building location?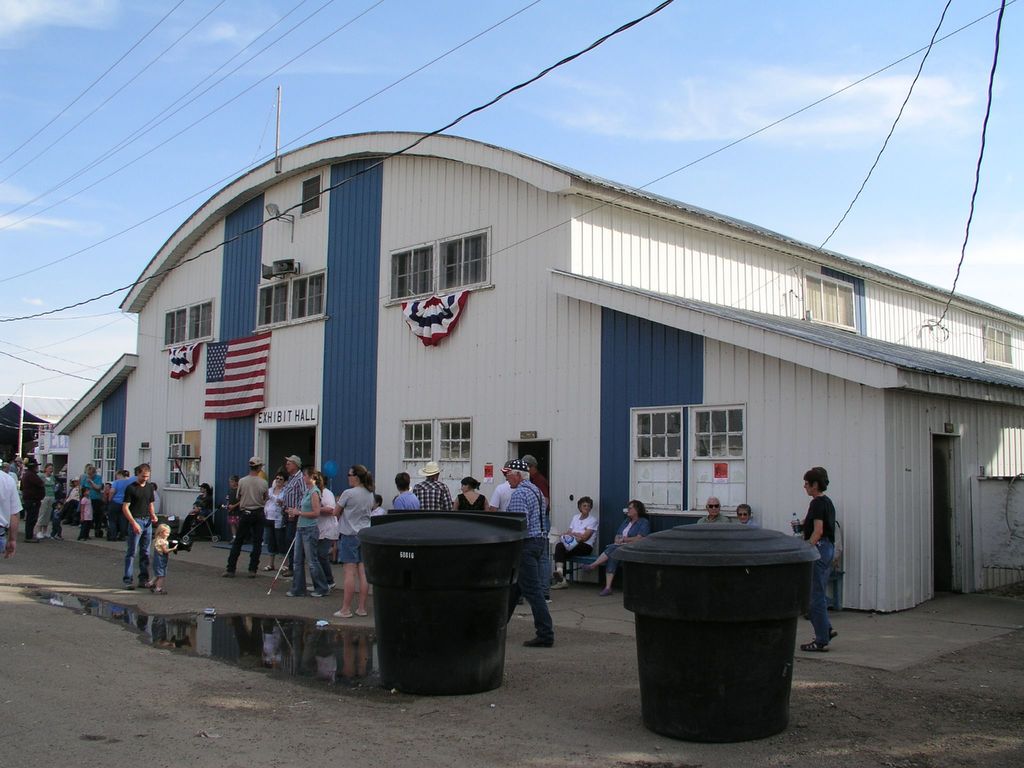
[55, 84, 1023, 615]
